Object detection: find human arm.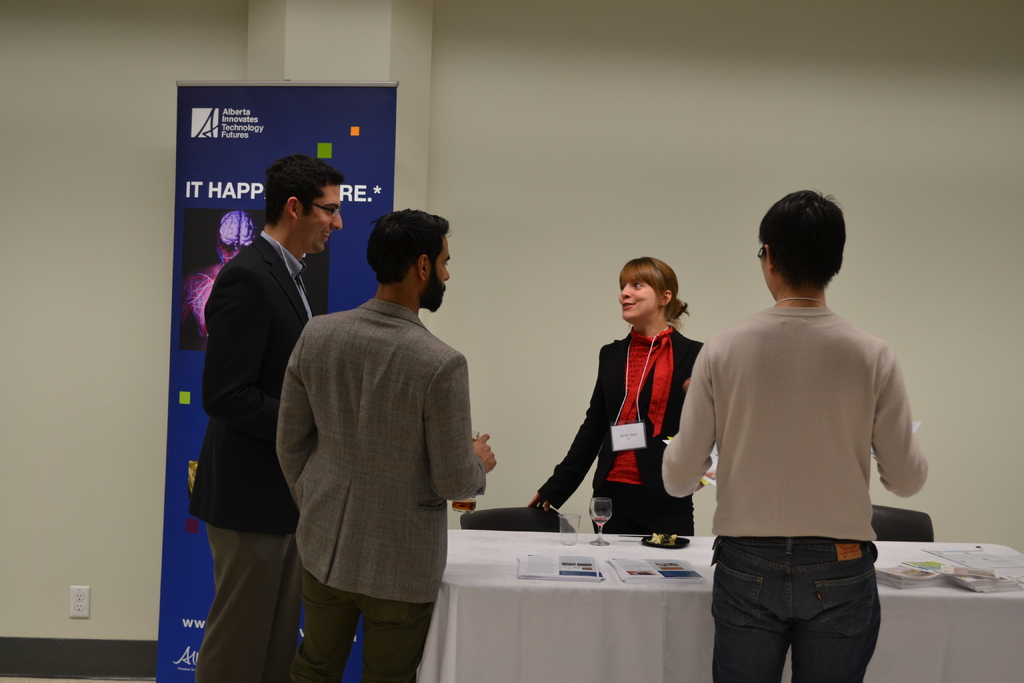
(x1=542, y1=393, x2=602, y2=524).
